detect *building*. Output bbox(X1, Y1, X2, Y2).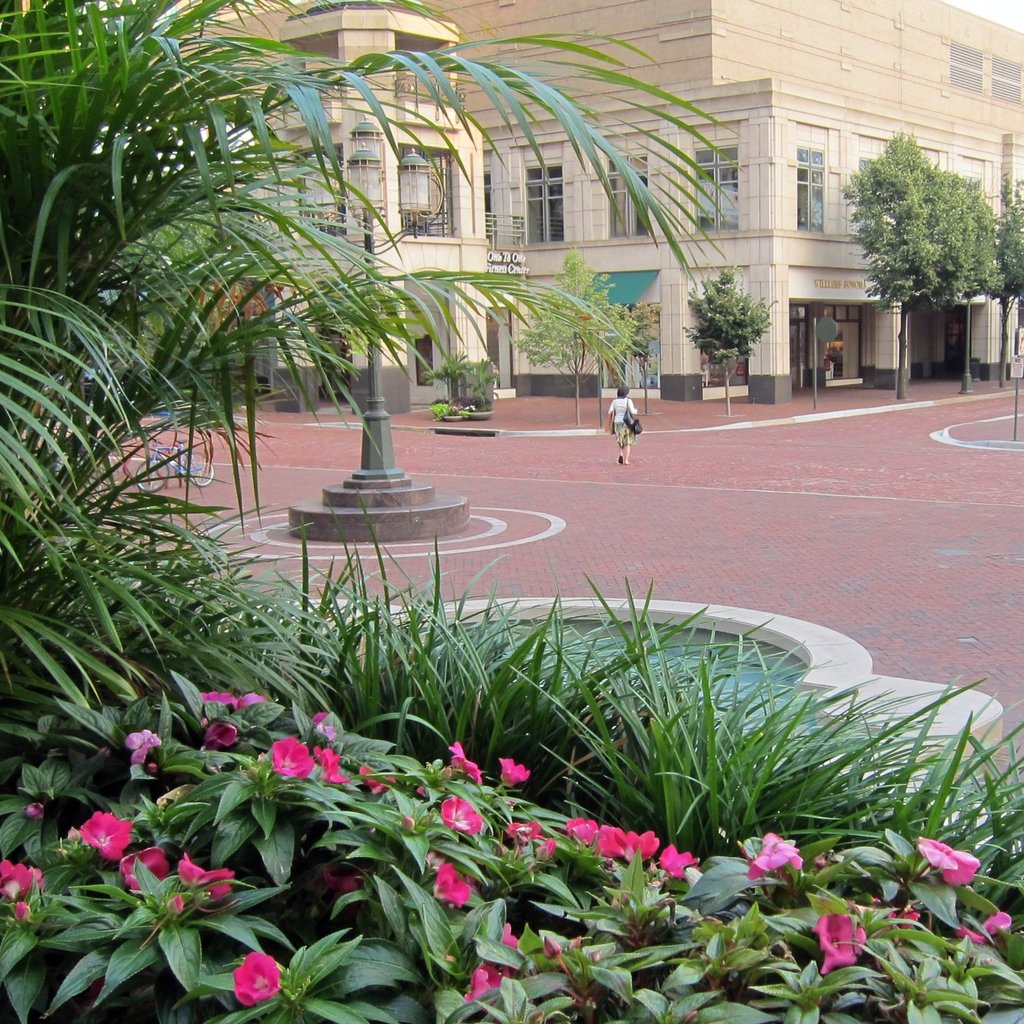
bbox(150, 0, 1023, 417).
